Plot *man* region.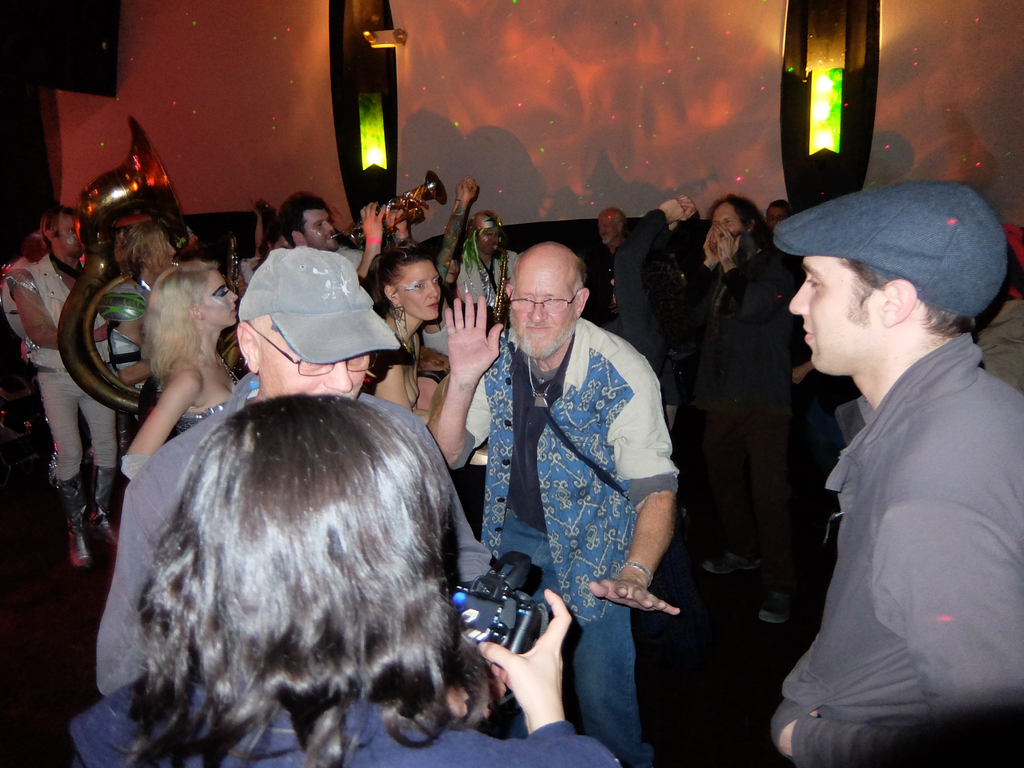
Plotted at 8 204 124 569.
